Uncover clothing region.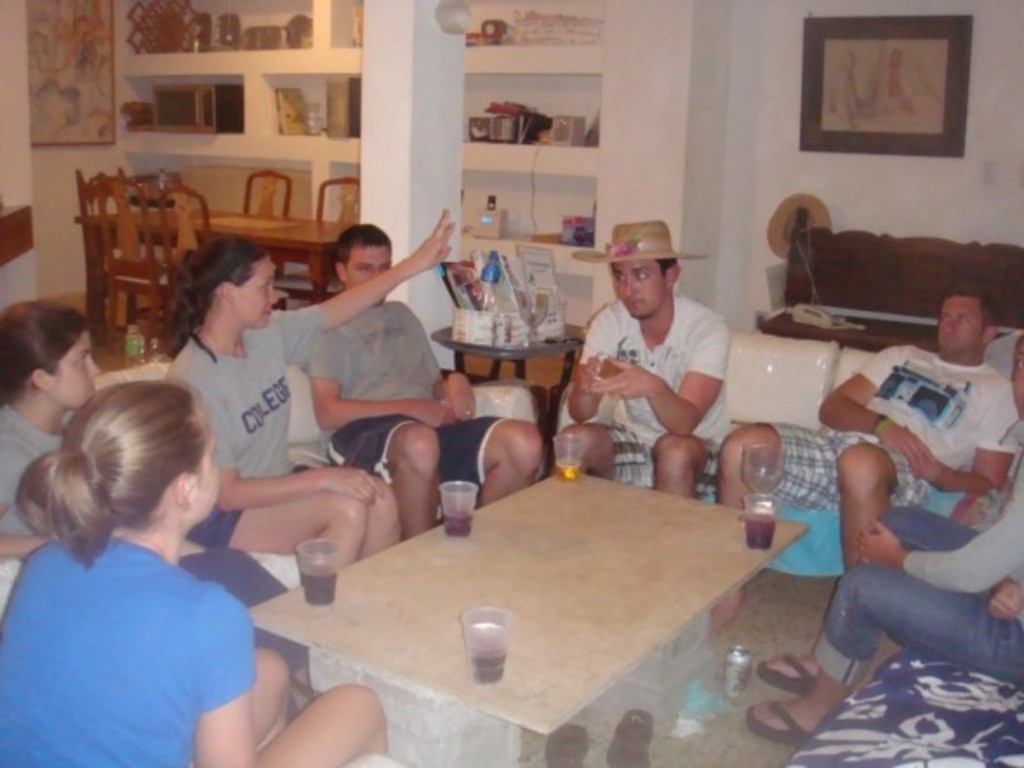
Uncovered: region(167, 308, 320, 549).
